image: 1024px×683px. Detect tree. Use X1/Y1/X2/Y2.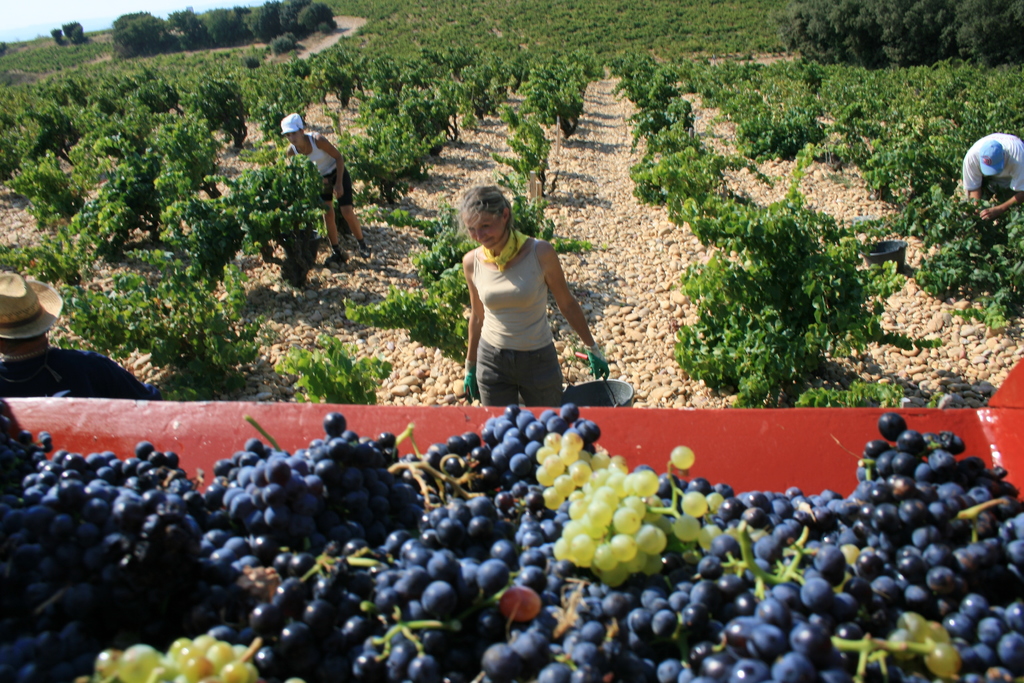
108/8/172/56.
